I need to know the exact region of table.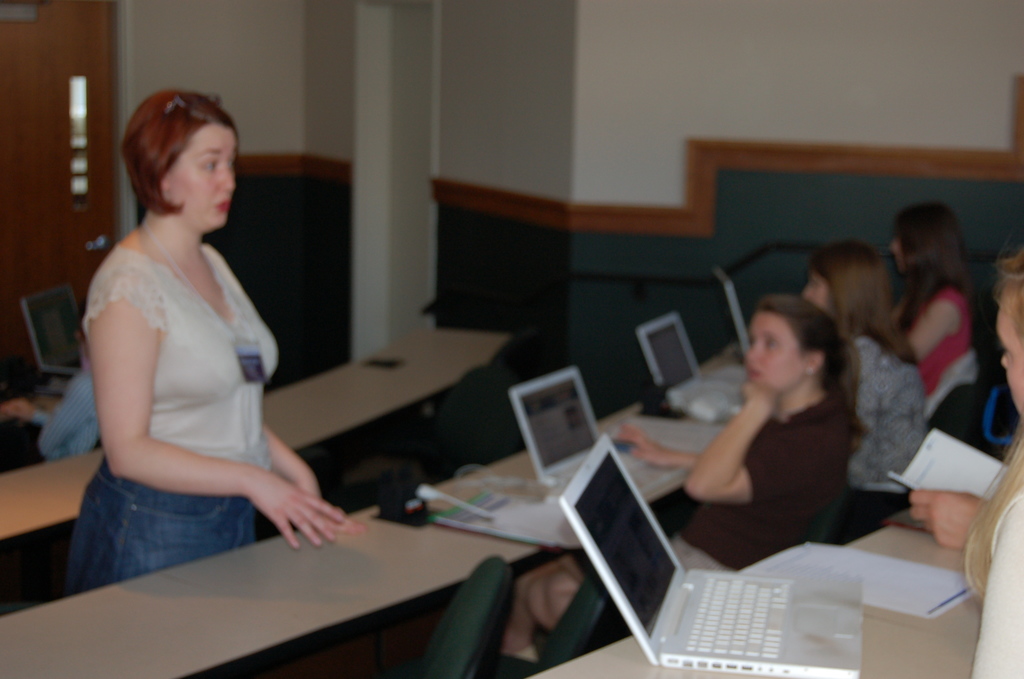
Region: 372, 330, 776, 593.
